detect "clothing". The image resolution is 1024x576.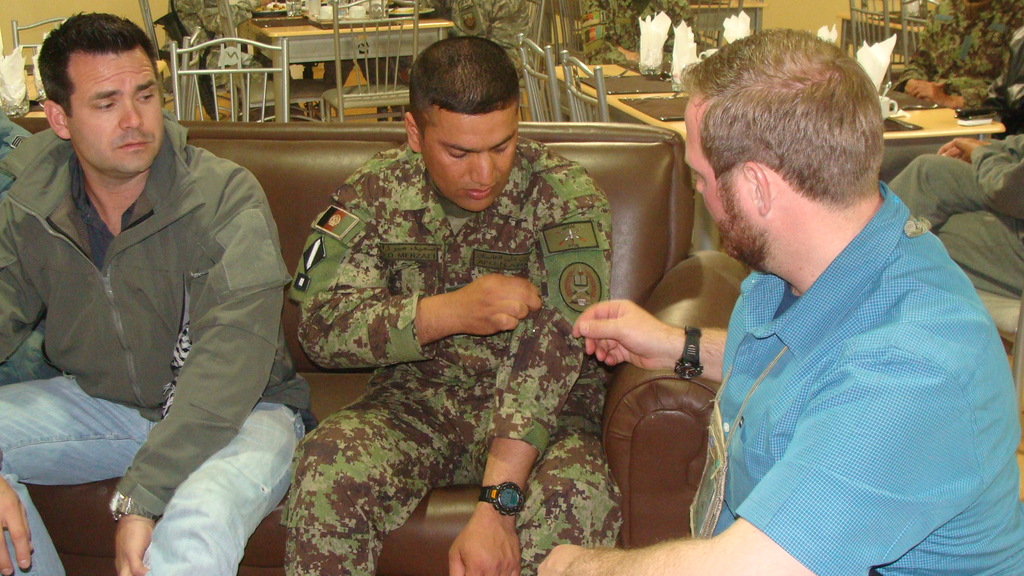
left=288, top=132, right=622, bottom=575.
